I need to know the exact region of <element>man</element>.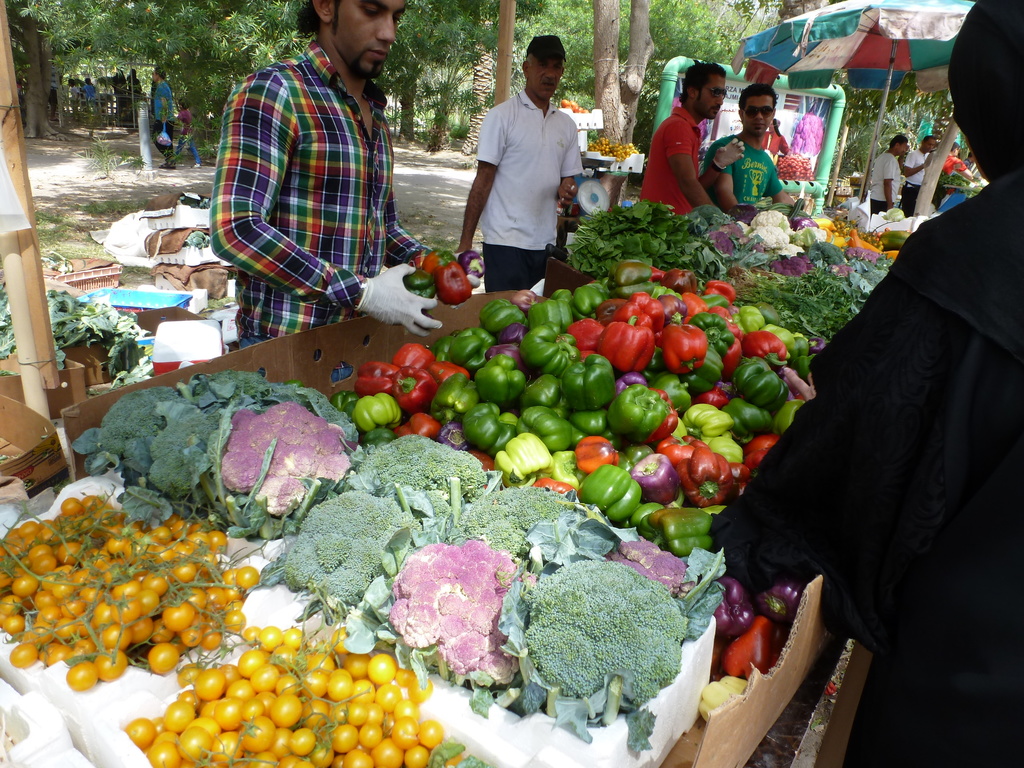
Region: pyautogui.locateOnScreen(150, 65, 176, 170).
